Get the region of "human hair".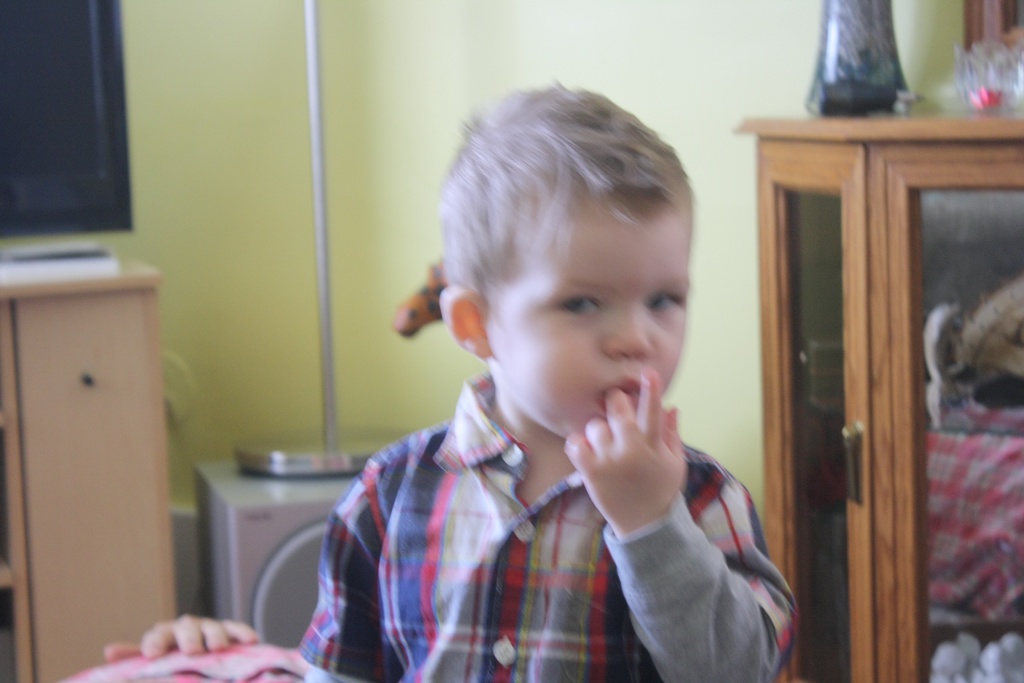
<box>458,91,703,340</box>.
